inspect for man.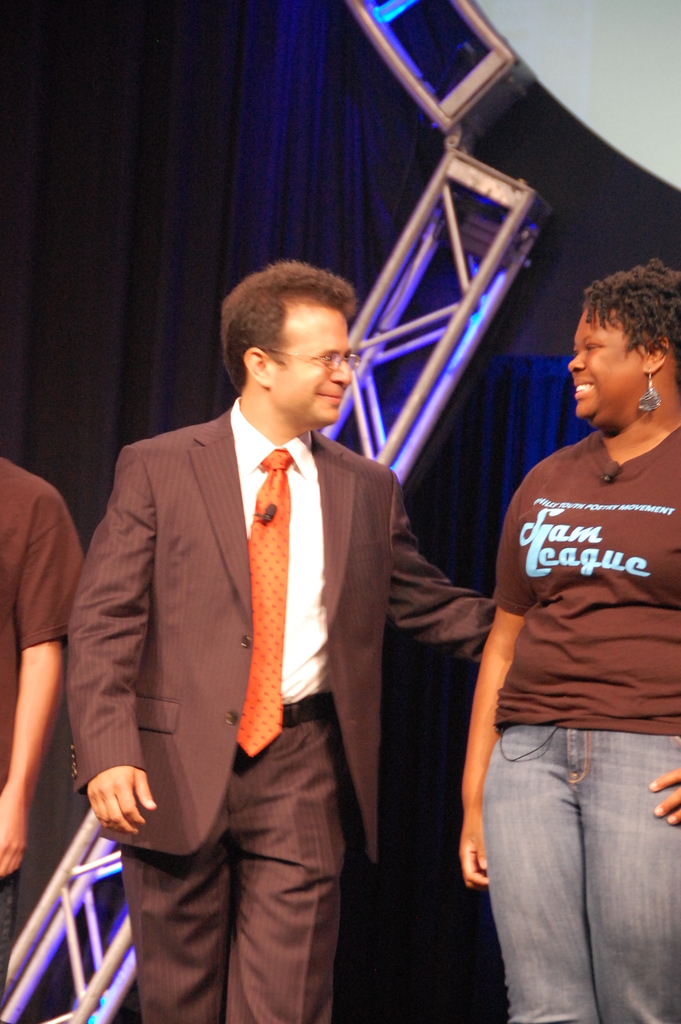
Inspection: {"left": 67, "top": 236, "right": 443, "bottom": 1016}.
